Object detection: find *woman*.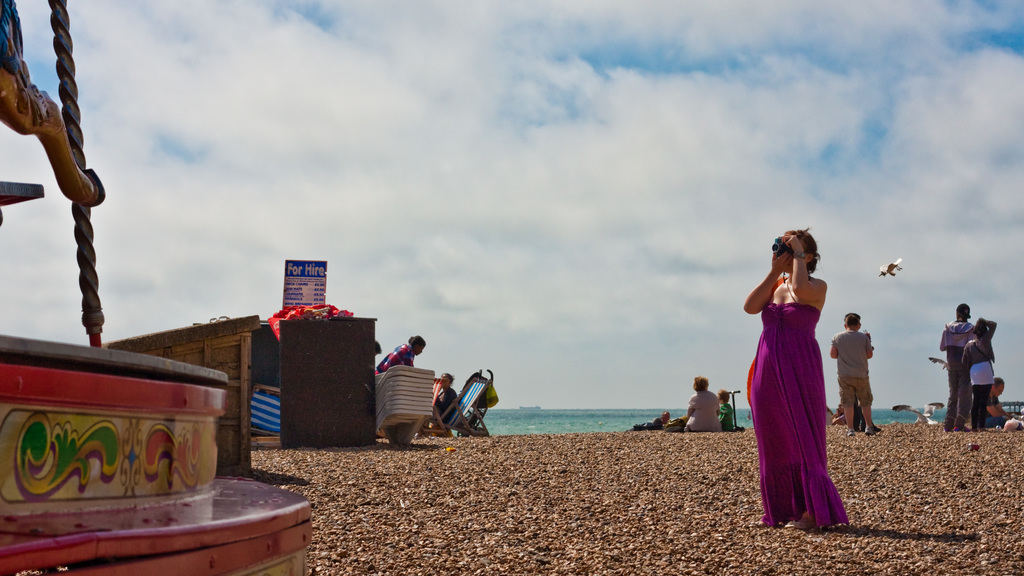
(x1=685, y1=372, x2=721, y2=437).
